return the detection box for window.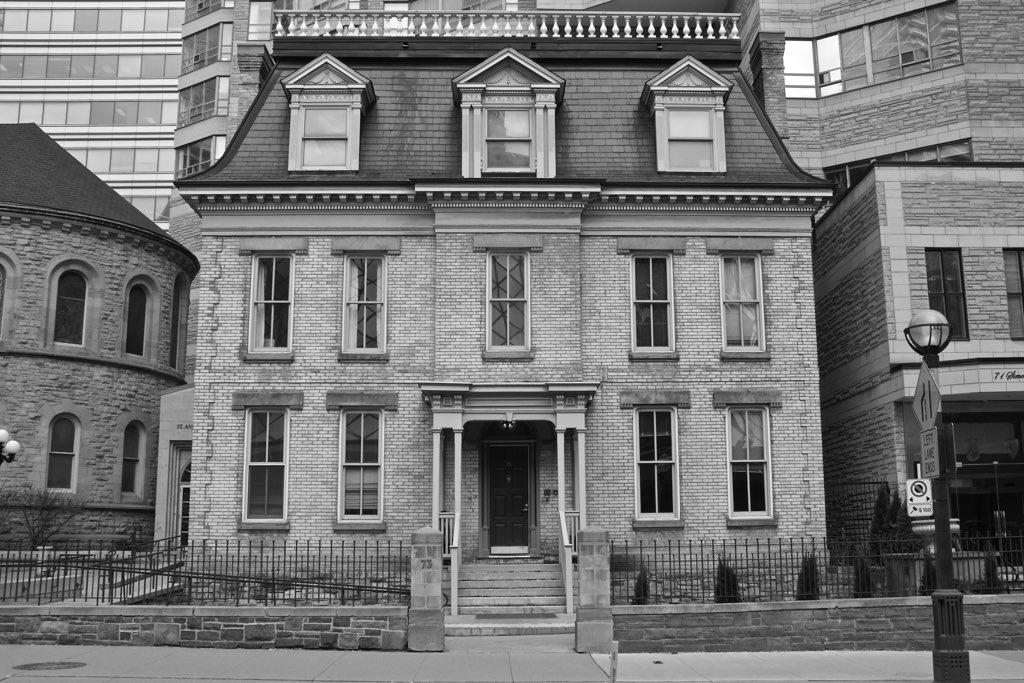
<bbox>288, 64, 366, 178</bbox>.
